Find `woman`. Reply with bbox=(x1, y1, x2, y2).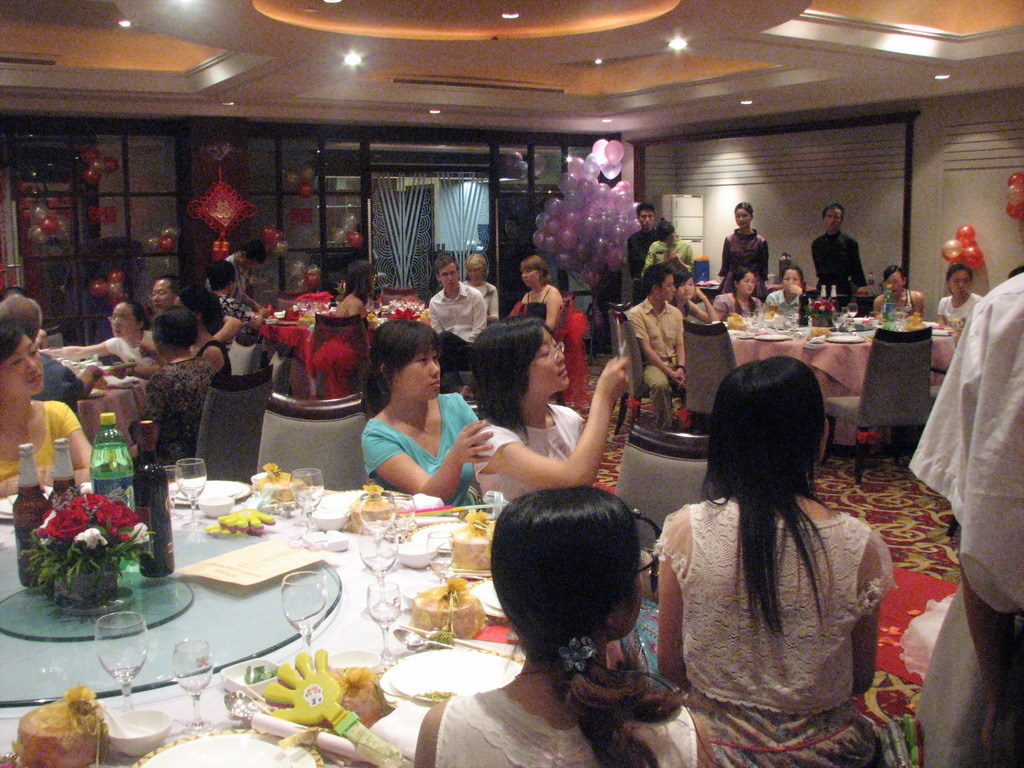
bbox=(873, 266, 921, 318).
